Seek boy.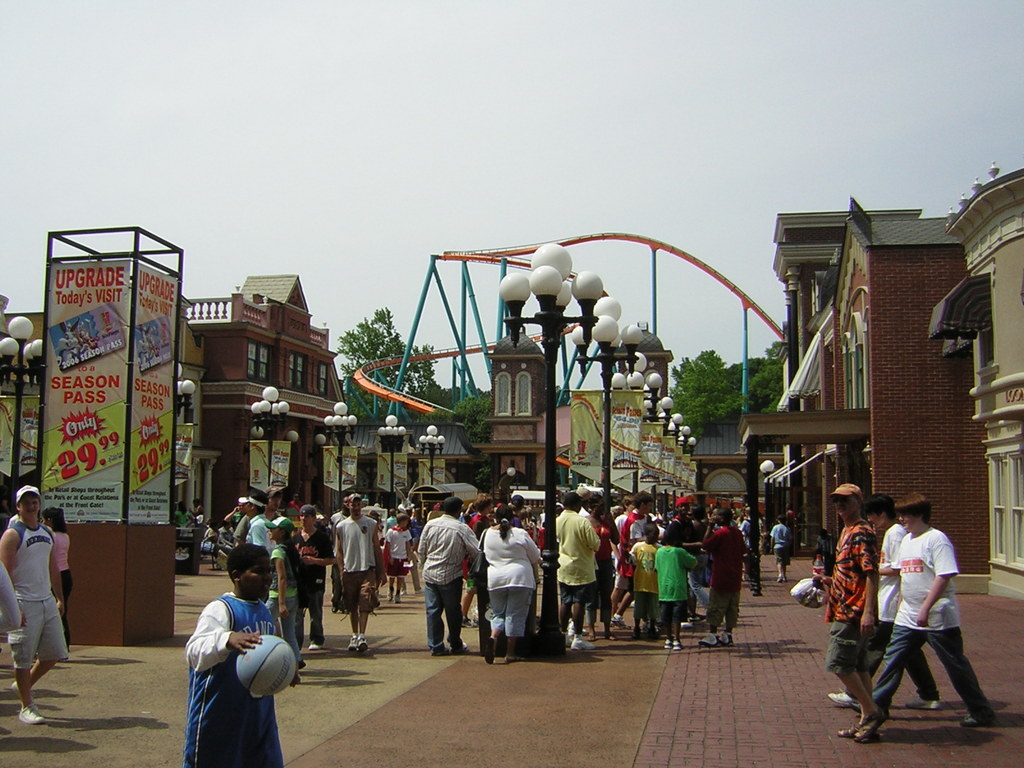
<bbox>179, 541, 286, 767</bbox>.
